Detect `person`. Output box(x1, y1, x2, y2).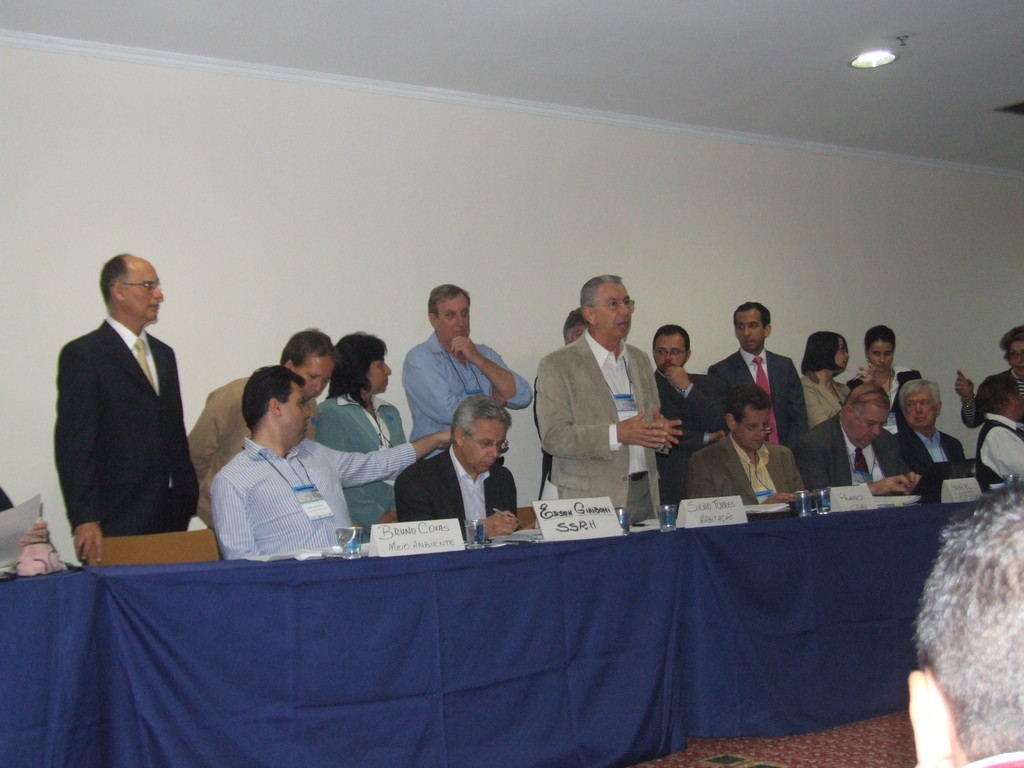
box(956, 325, 1023, 433).
